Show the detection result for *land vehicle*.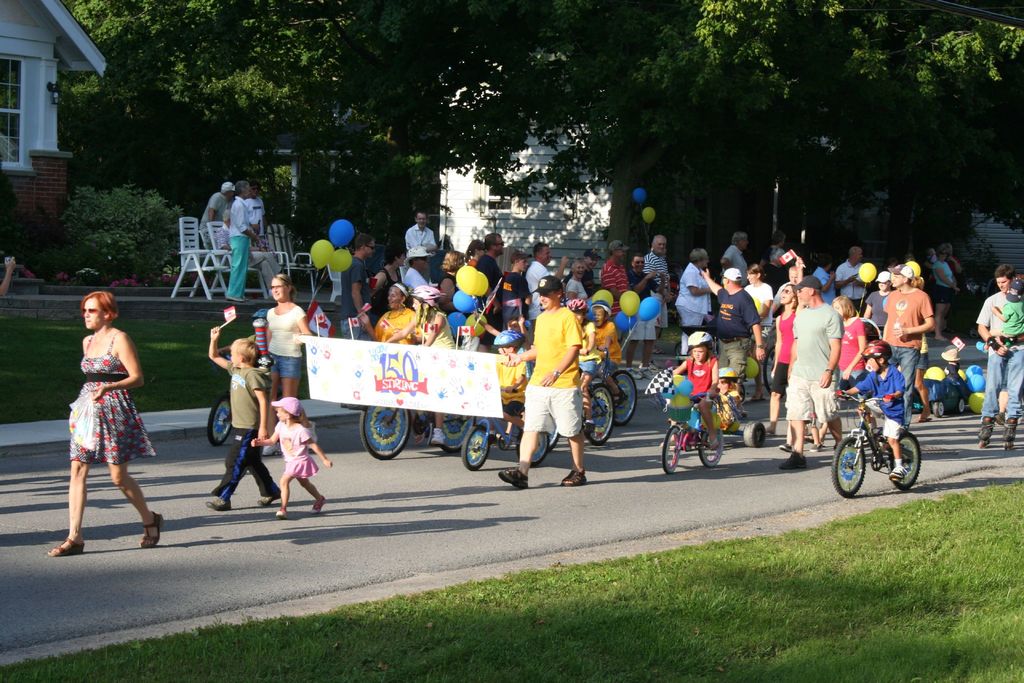
551 384 614 448.
